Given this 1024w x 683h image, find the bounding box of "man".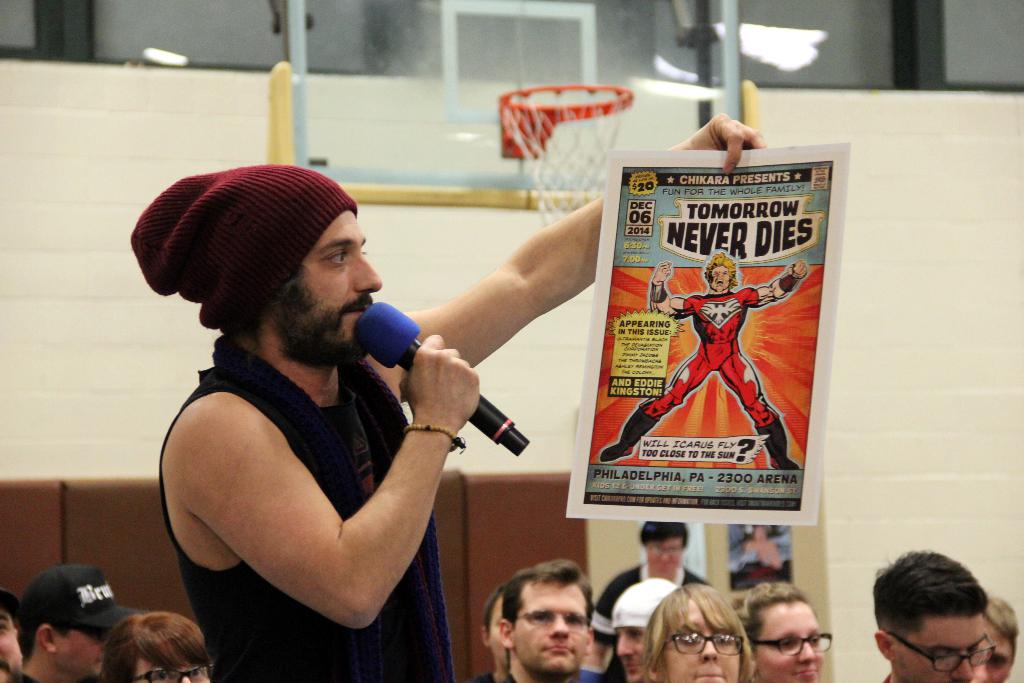
595,239,817,468.
